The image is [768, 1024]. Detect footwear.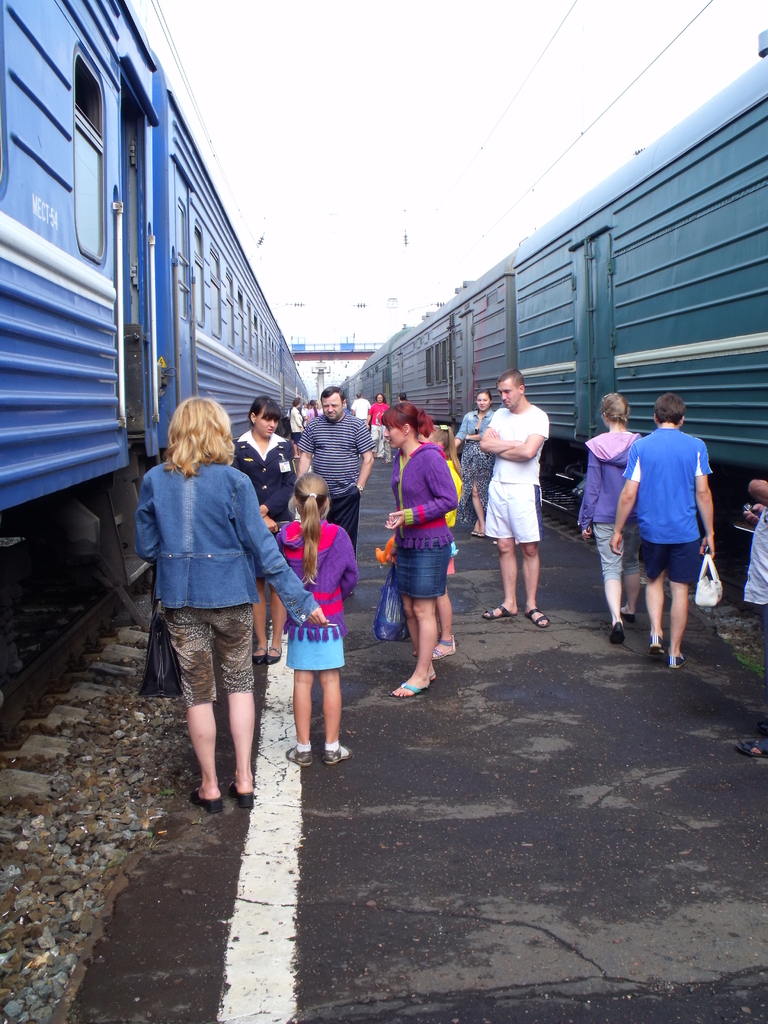
Detection: [323, 739, 354, 760].
